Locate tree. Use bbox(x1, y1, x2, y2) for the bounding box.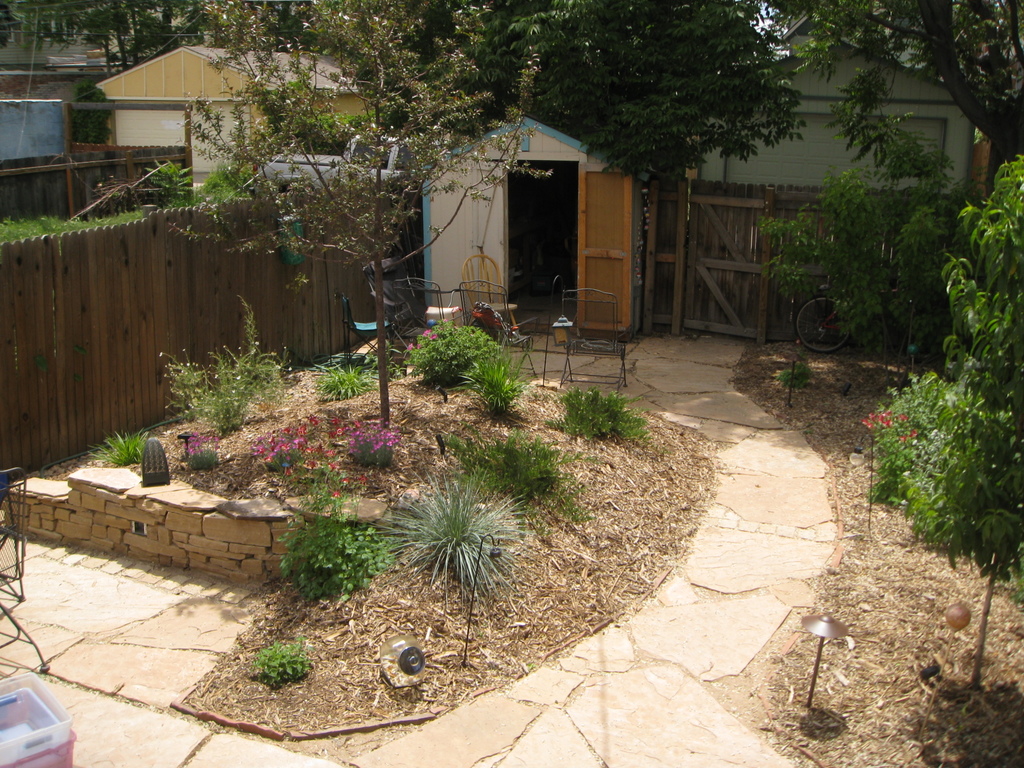
bbox(895, 148, 1023, 691).
